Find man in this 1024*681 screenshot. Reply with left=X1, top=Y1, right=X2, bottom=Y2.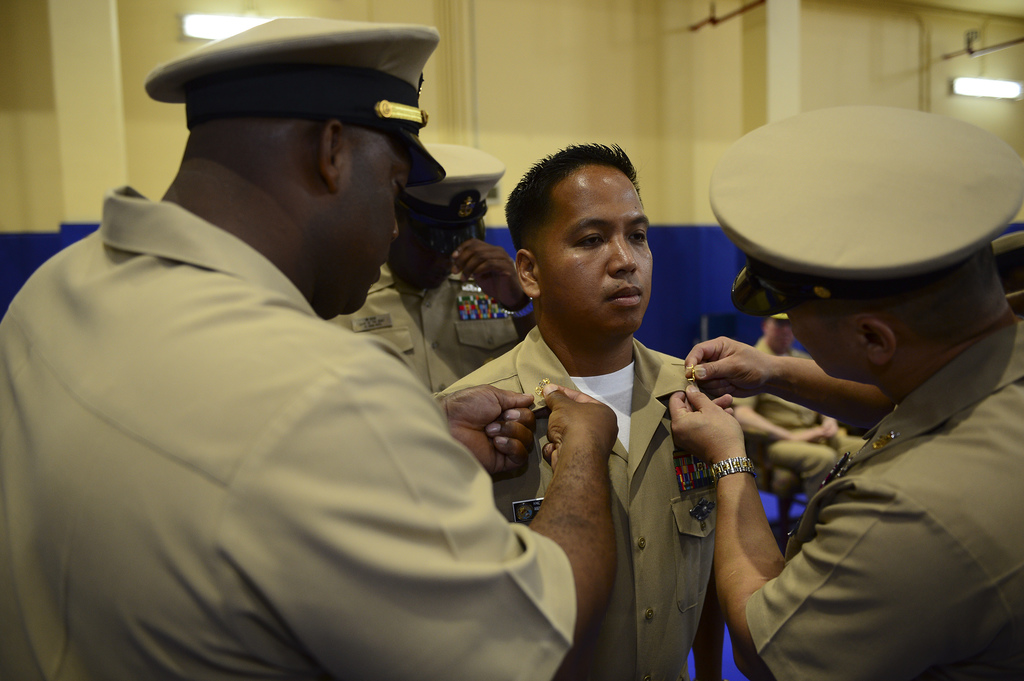
left=734, top=312, right=872, bottom=504.
